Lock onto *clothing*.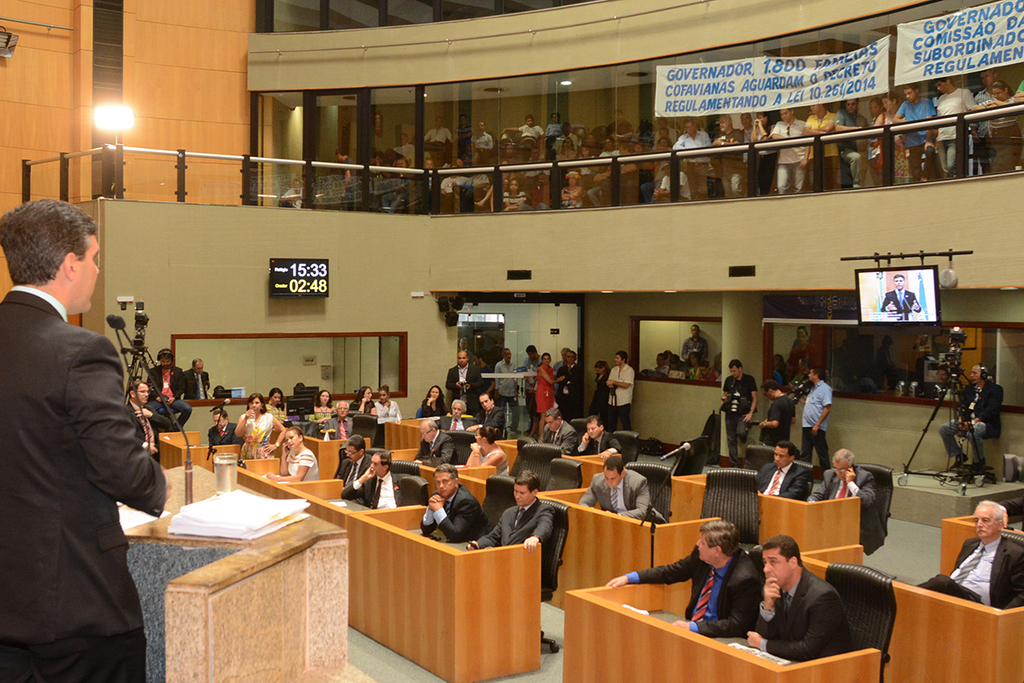
Locked: (419, 482, 485, 545).
